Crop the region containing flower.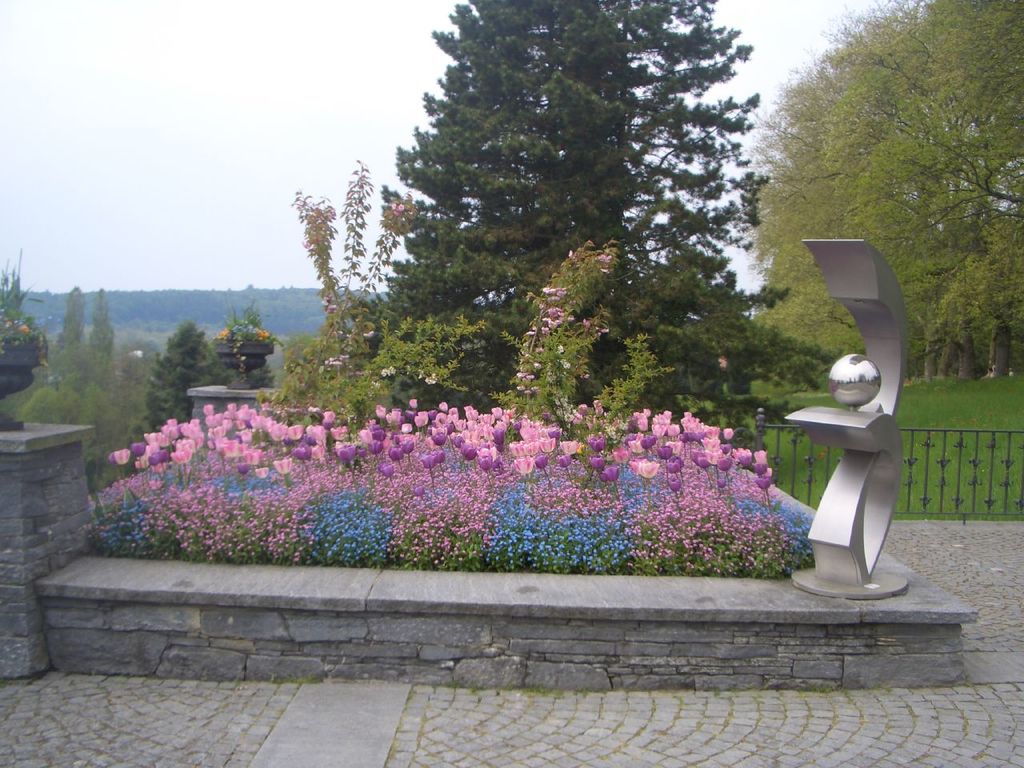
Crop region: rect(301, 238, 311, 250).
